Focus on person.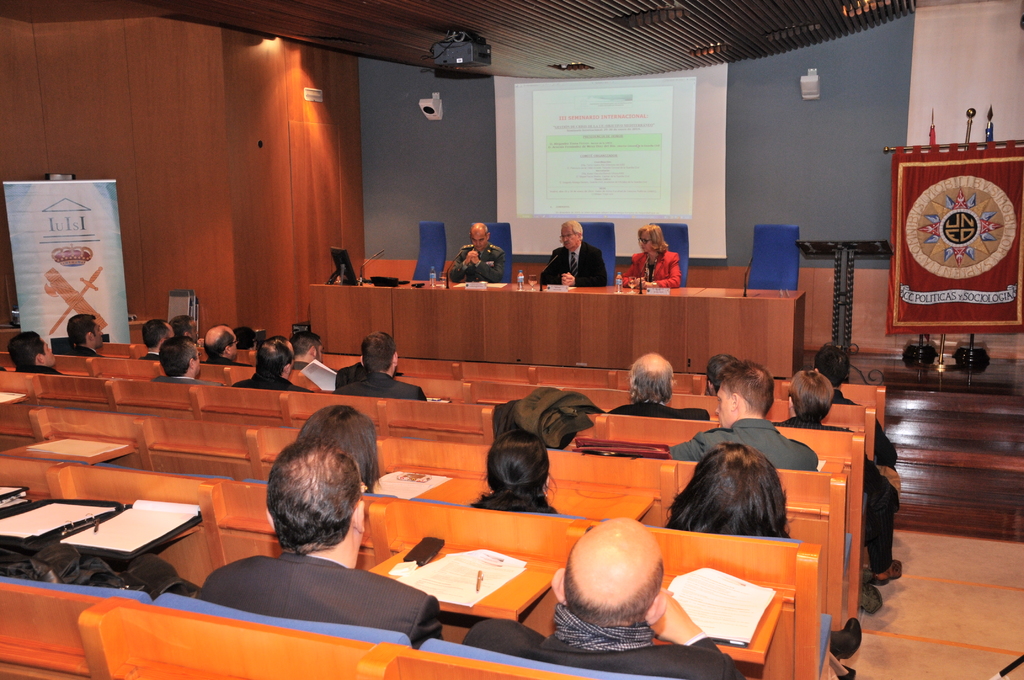
Focused at (left=194, top=439, right=444, bottom=649).
